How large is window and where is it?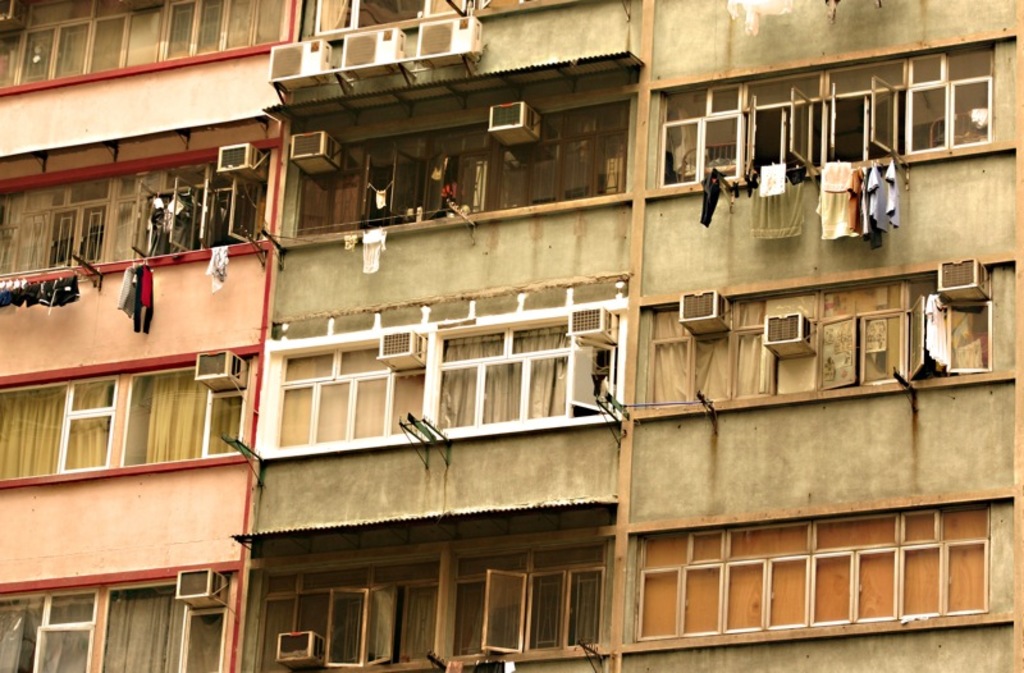
Bounding box: 0:136:279:283.
